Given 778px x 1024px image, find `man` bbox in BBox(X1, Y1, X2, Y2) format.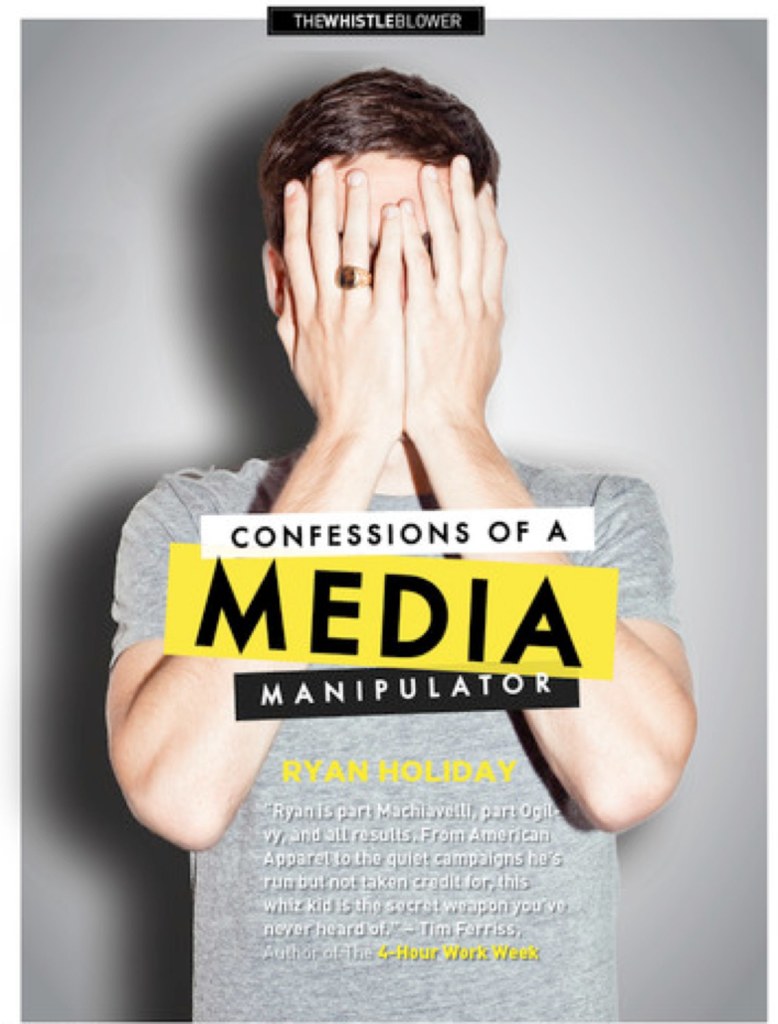
BBox(108, 68, 693, 1023).
